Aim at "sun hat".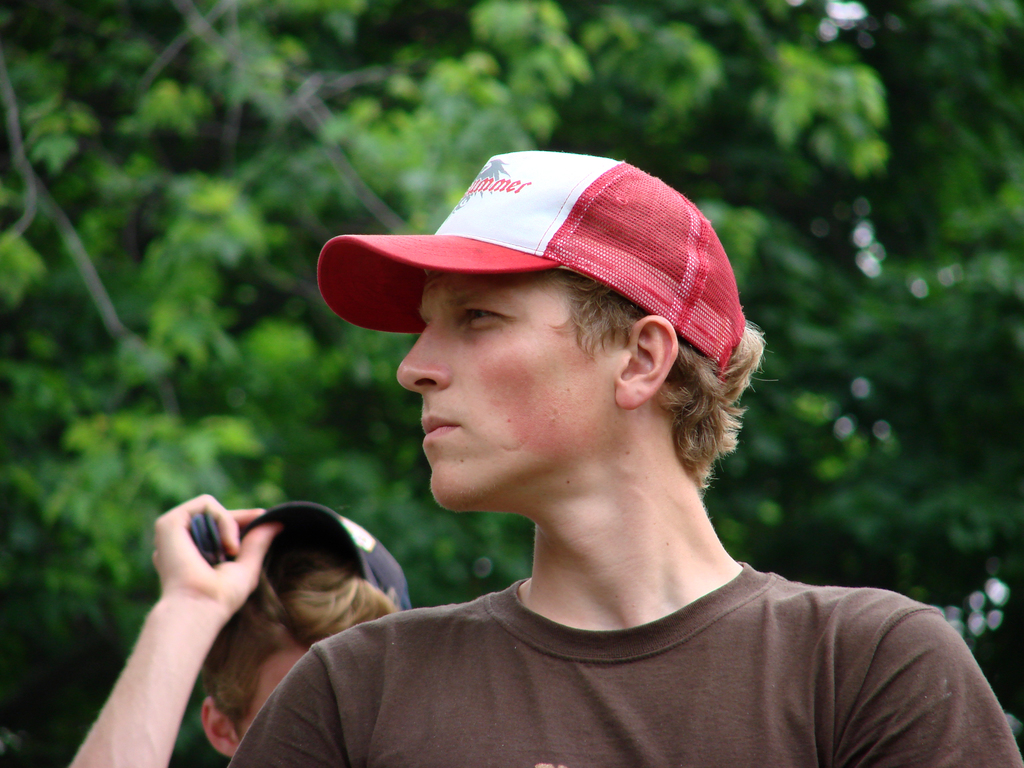
Aimed at rect(318, 143, 744, 379).
